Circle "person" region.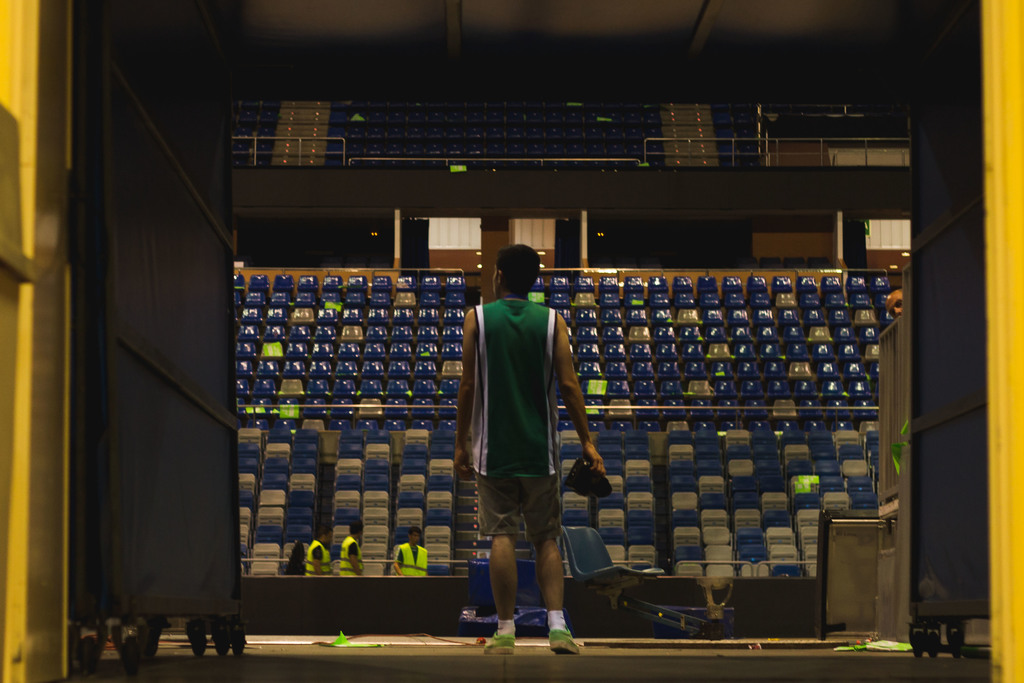
Region: (469,236,603,638).
